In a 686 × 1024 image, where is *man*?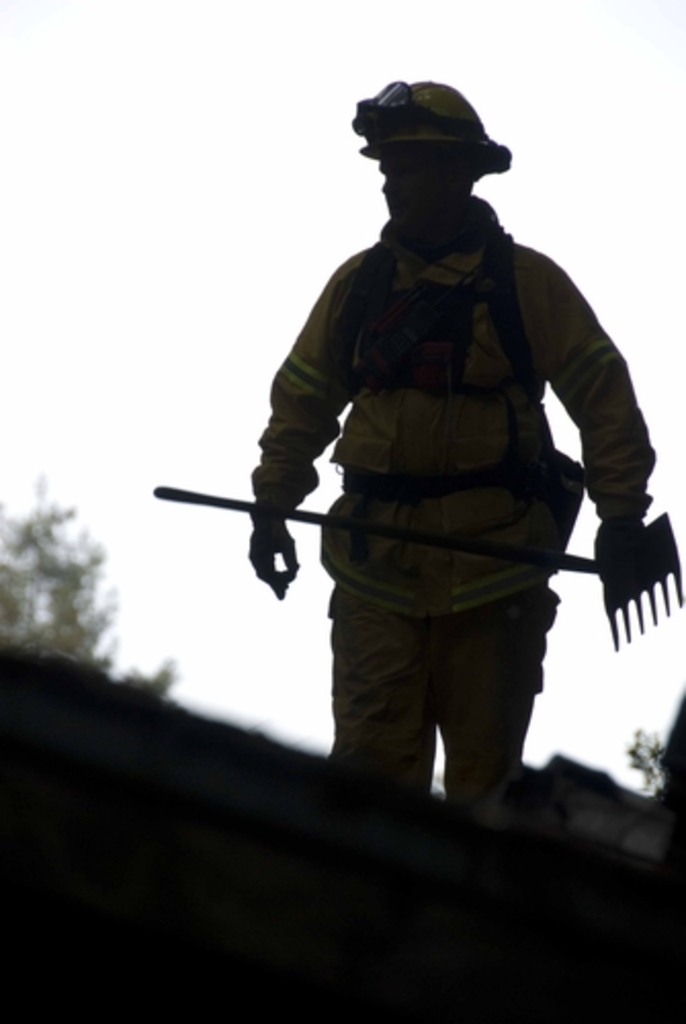
BBox(188, 90, 645, 848).
